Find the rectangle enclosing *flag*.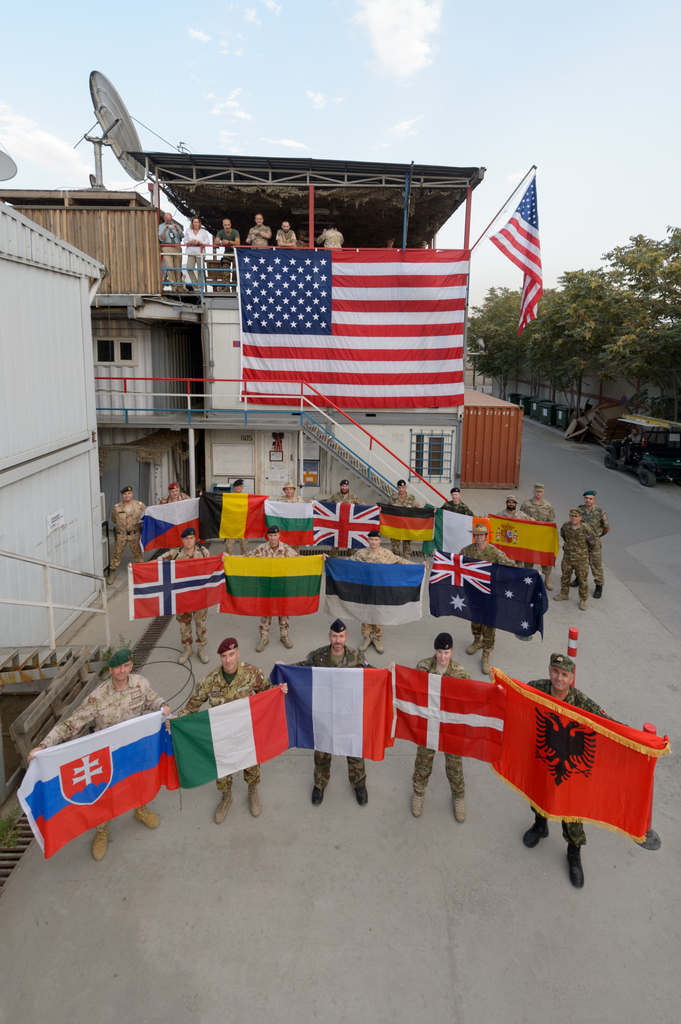
<box>8,713,173,865</box>.
